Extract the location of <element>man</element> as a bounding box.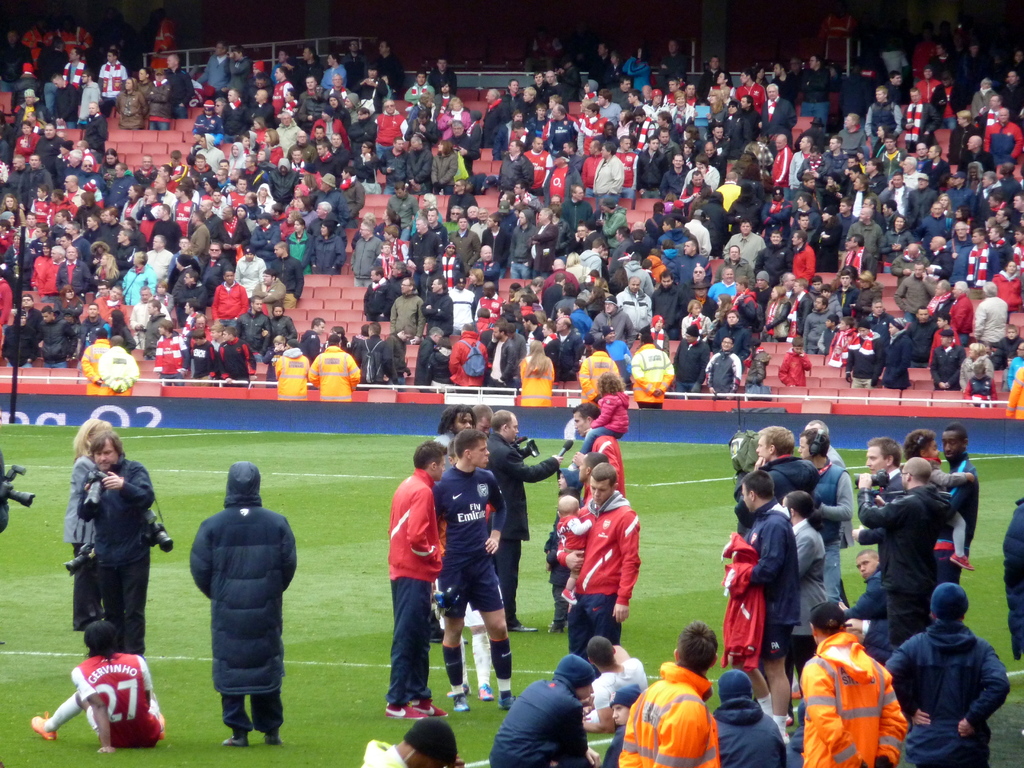
bbox=[304, 174, 348, 221].
